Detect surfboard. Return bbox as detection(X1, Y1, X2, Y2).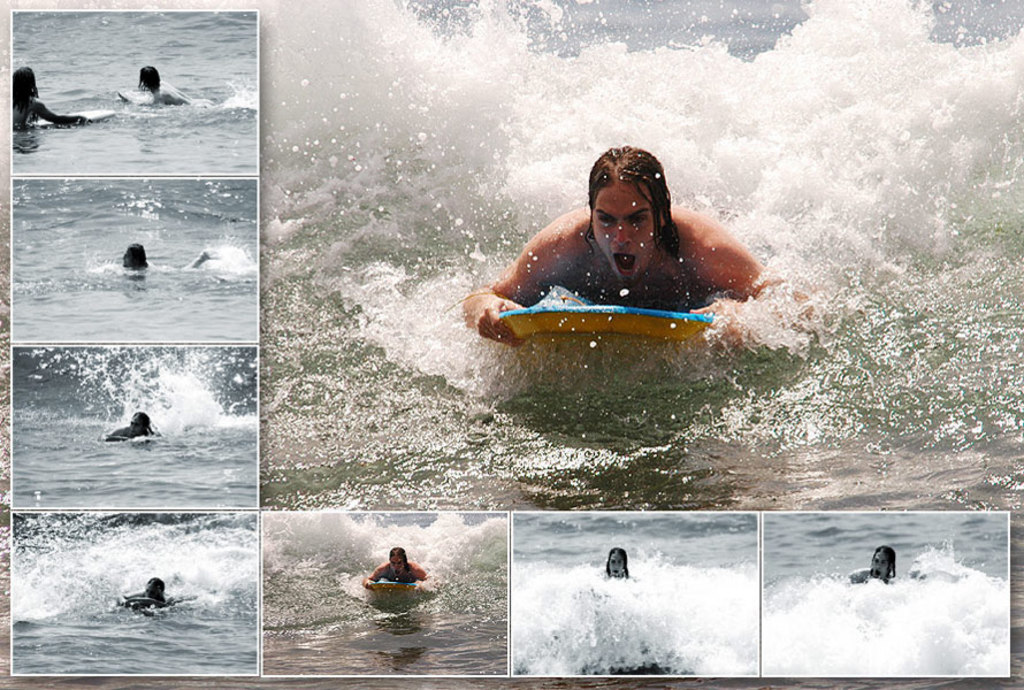
detection(494, 297, 719, 345).
